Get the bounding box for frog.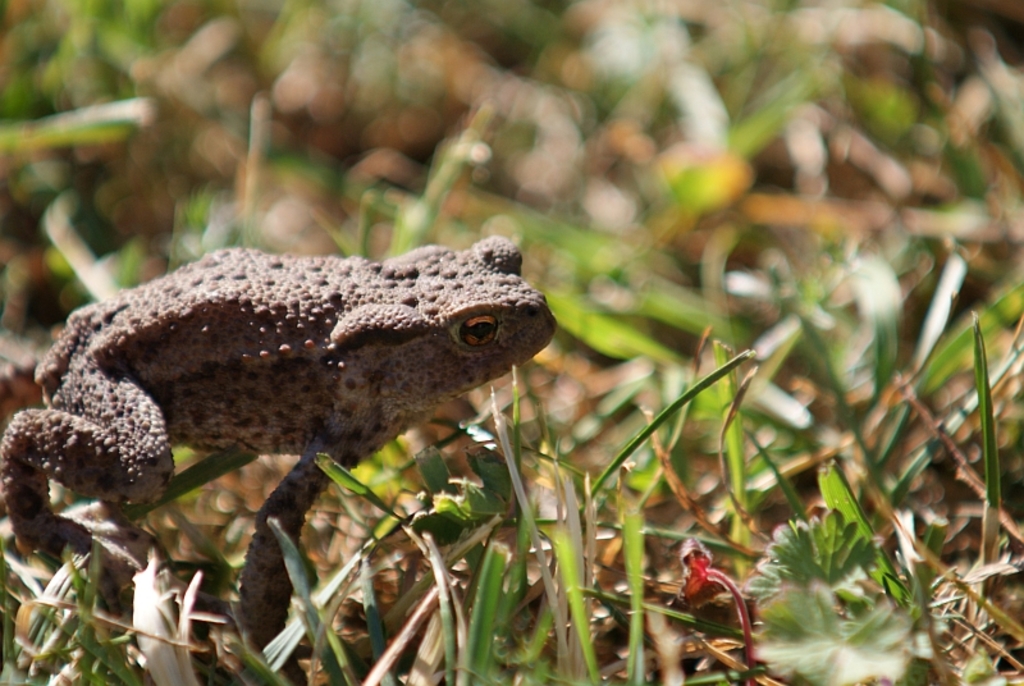
0/233/556/685.
